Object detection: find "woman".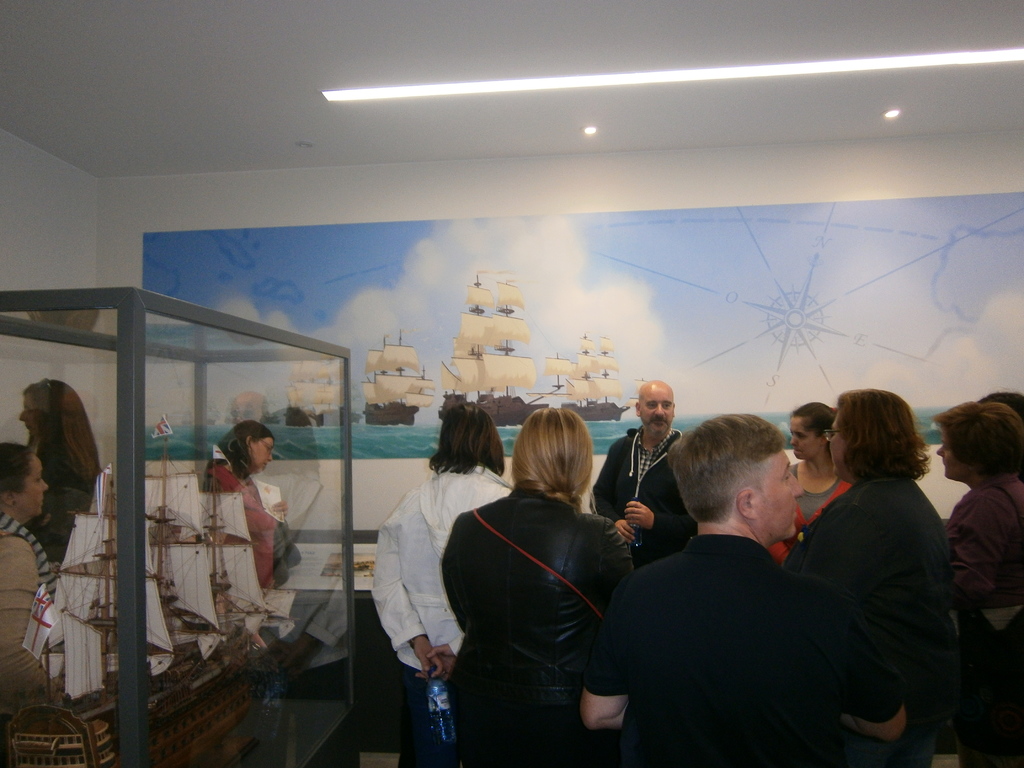
783,399,852,550.
